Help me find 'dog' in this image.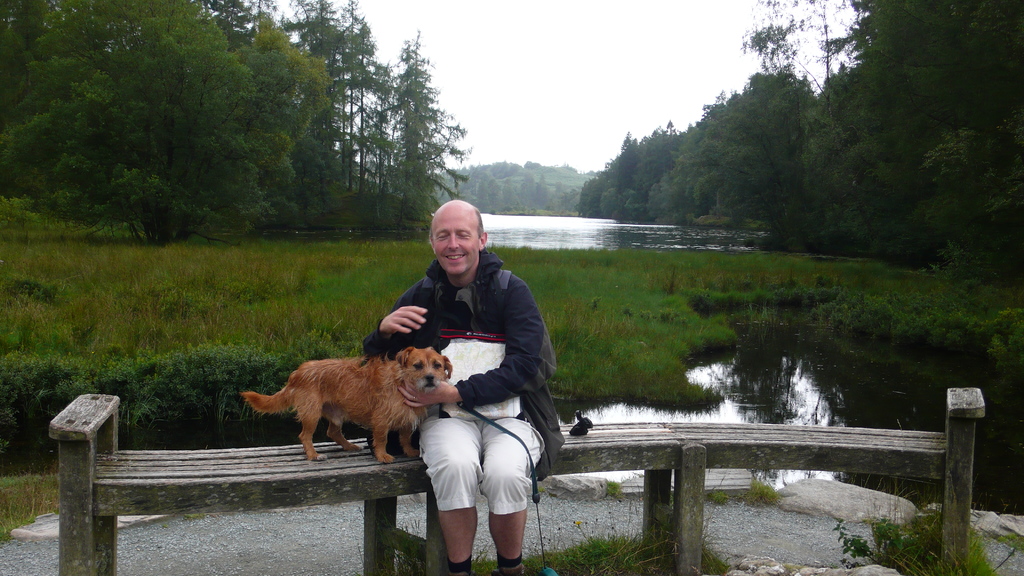
Found it: rect(238, 347, 456, 469).
